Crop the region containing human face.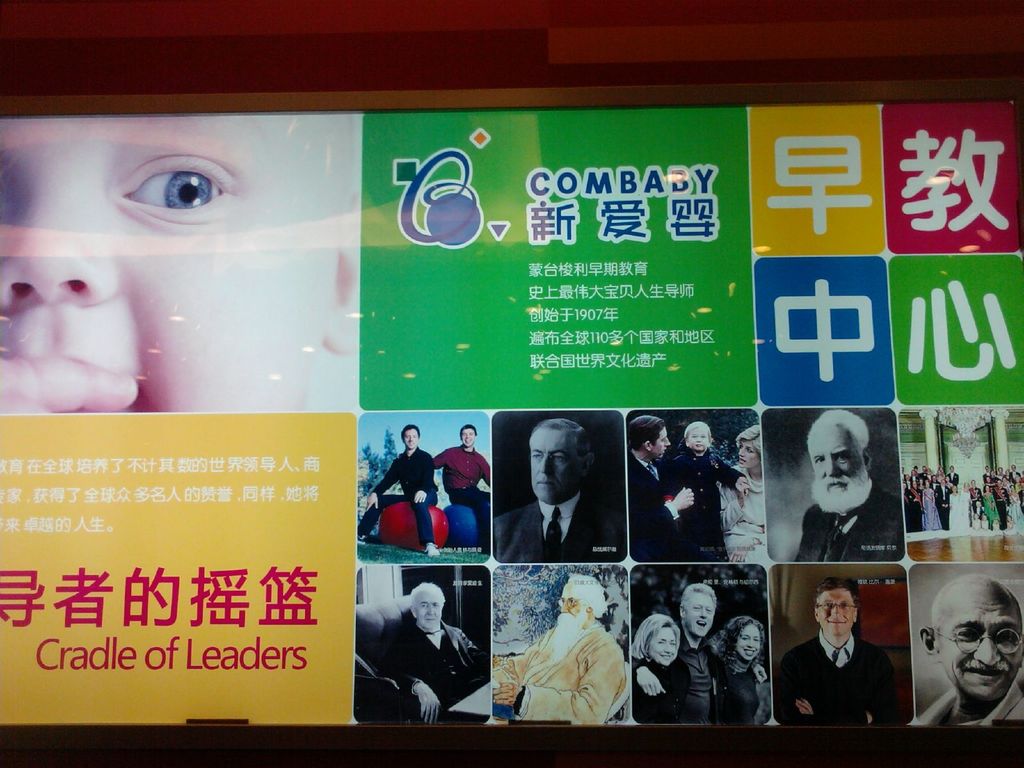
Crop region: 734, 621, 762, 661.
